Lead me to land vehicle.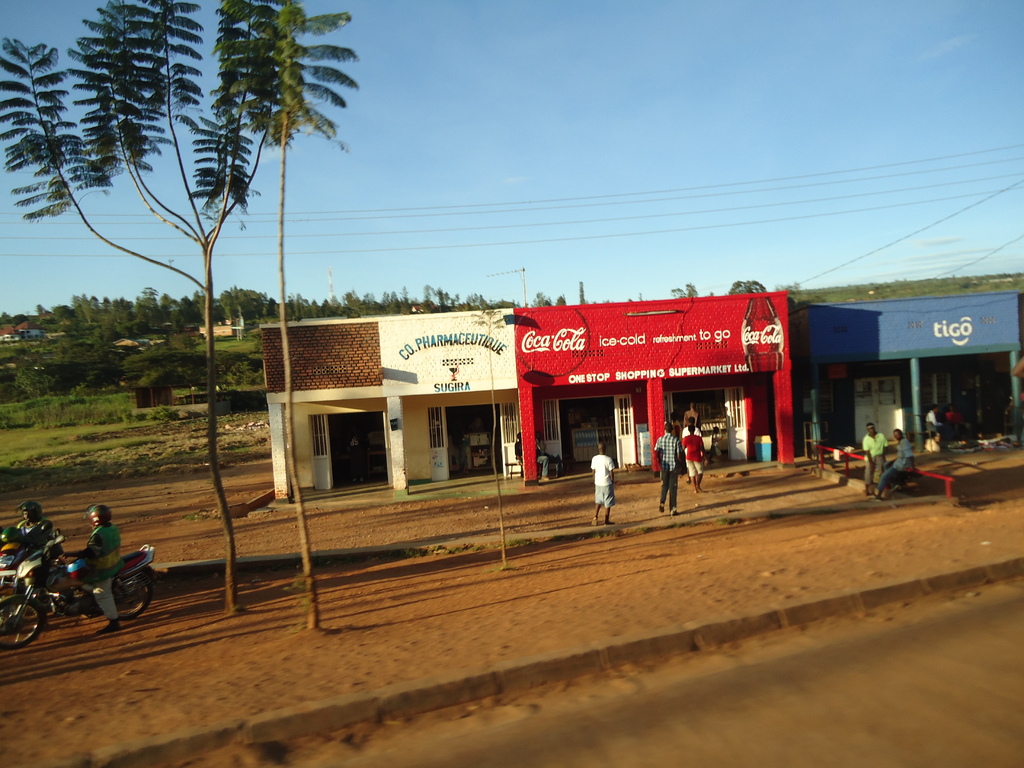
Lead to bbox=(0, 542, 62, 632).
